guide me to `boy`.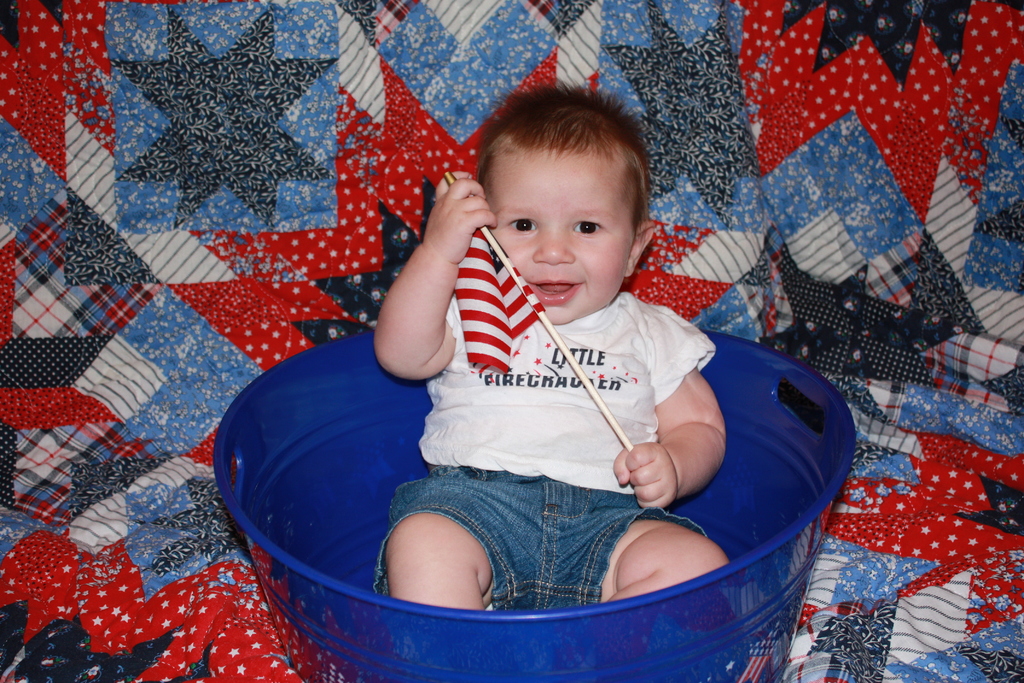
Guidance: rect(403, 111, 744, 621).
